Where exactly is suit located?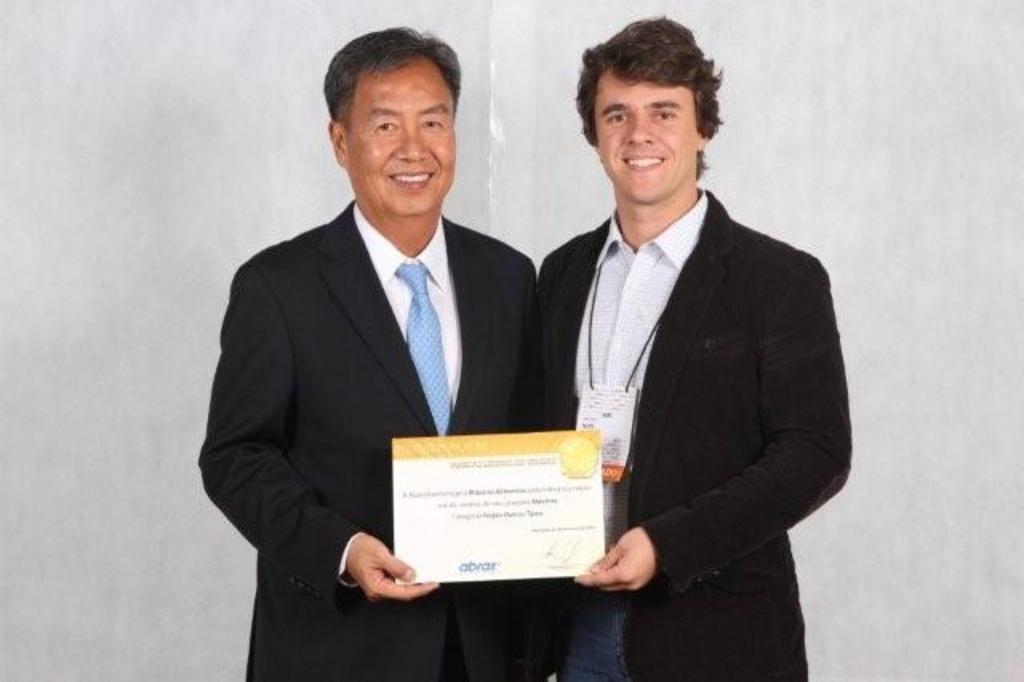
Its bounding box is locate(202, 94, 546, 647).
